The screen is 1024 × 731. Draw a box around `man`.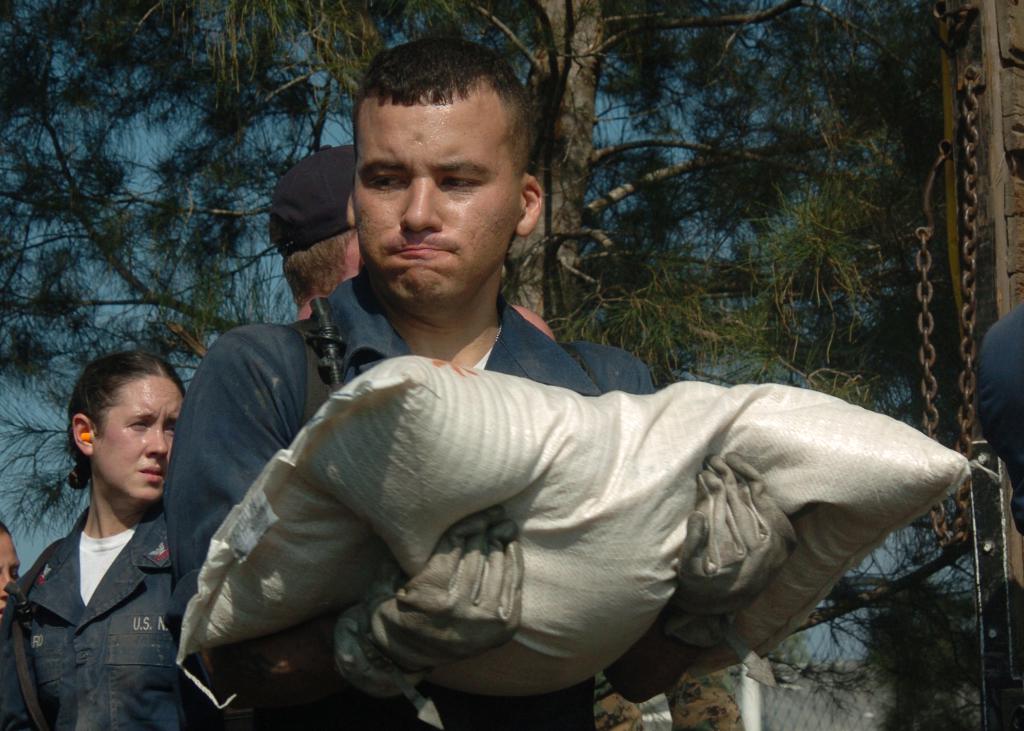
bbox=[268, 140, 556, 341].
